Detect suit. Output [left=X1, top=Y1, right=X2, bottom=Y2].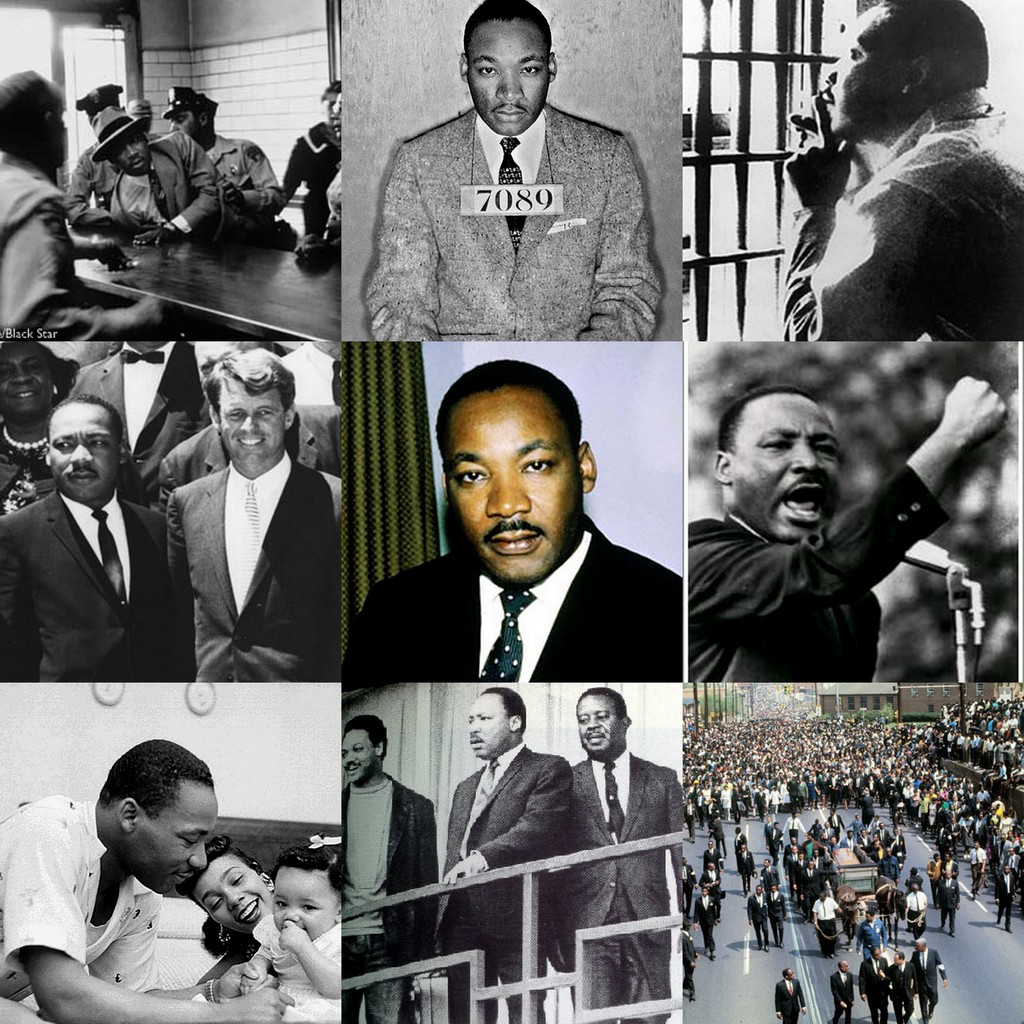
[left=768, top=892, right=789, bottom=940].
